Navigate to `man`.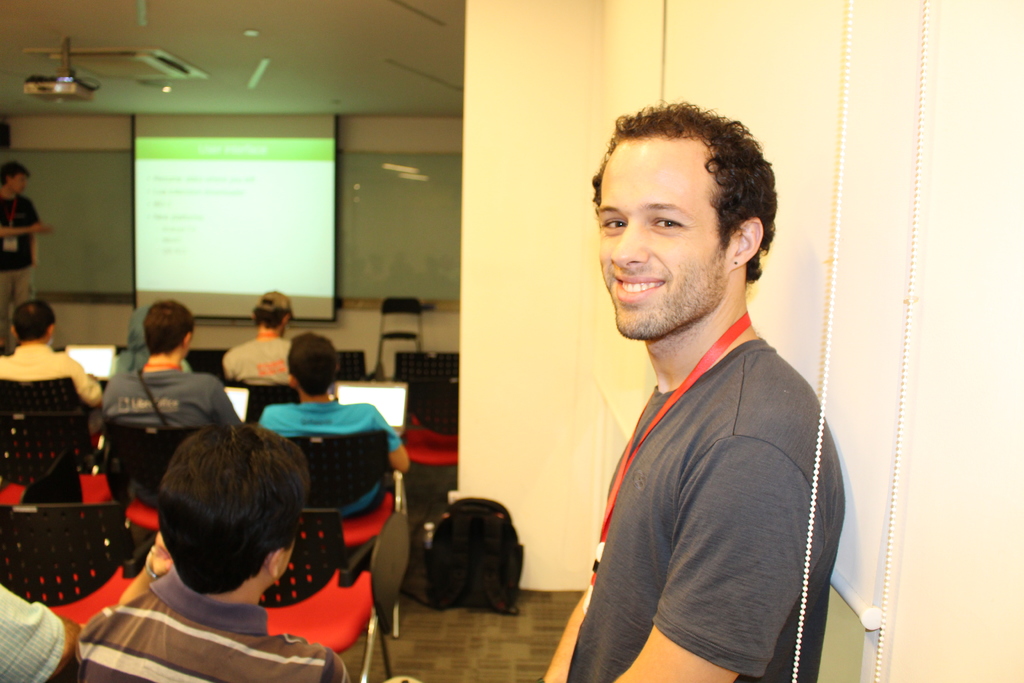
Navigation target: [75,422,354,682].
